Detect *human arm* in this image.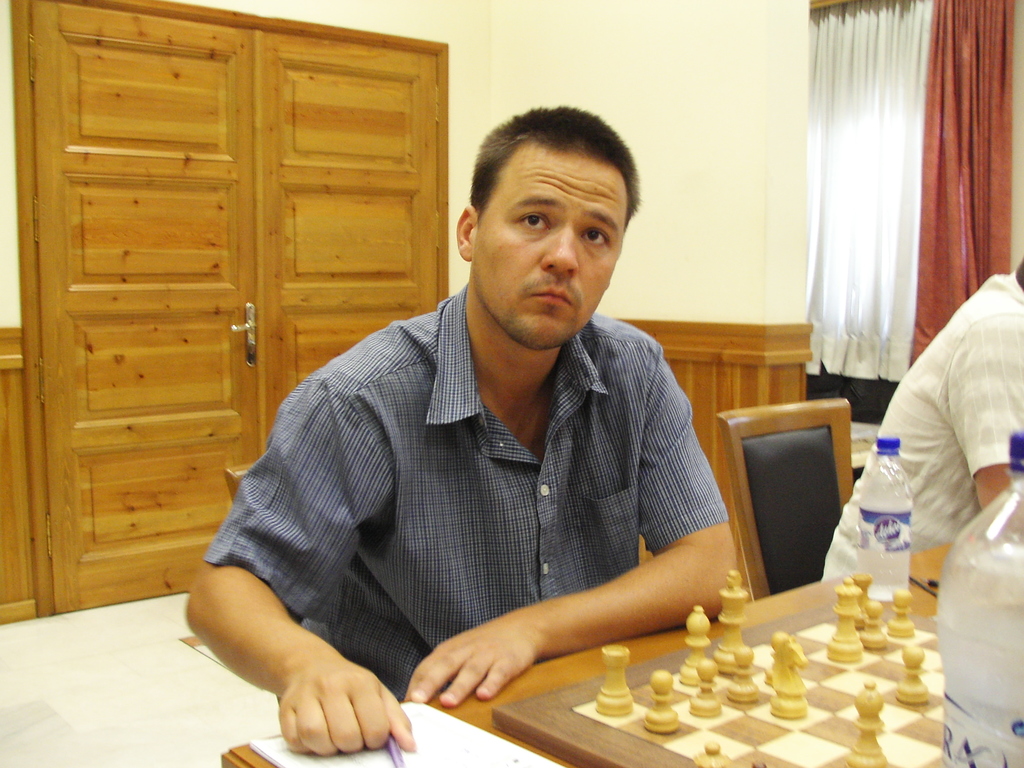
Detection: [left=179, top=481, right=426, bottom=767].
